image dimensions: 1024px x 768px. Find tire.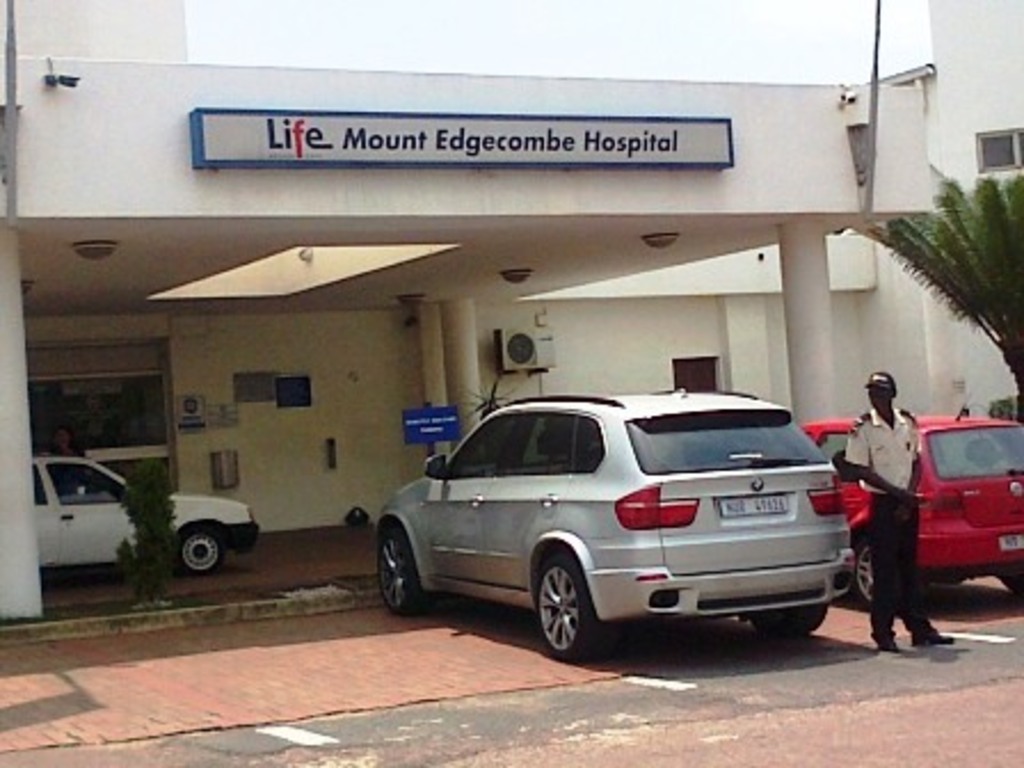
box=[743, 587, 823, 631].
